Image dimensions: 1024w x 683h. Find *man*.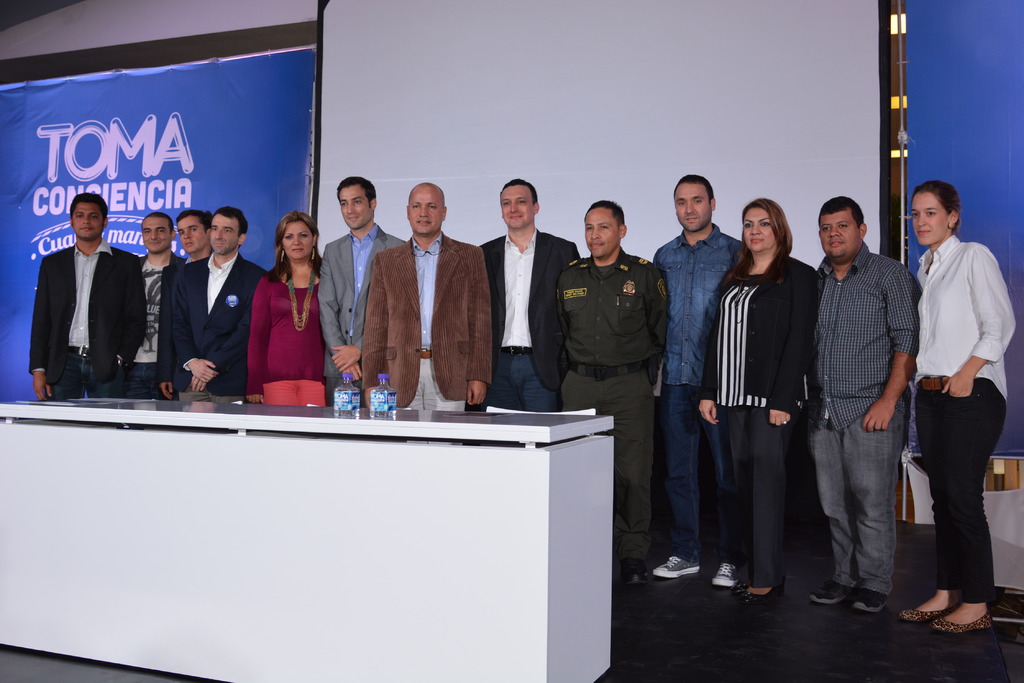
bbox=[24, 184, 145, 412].
